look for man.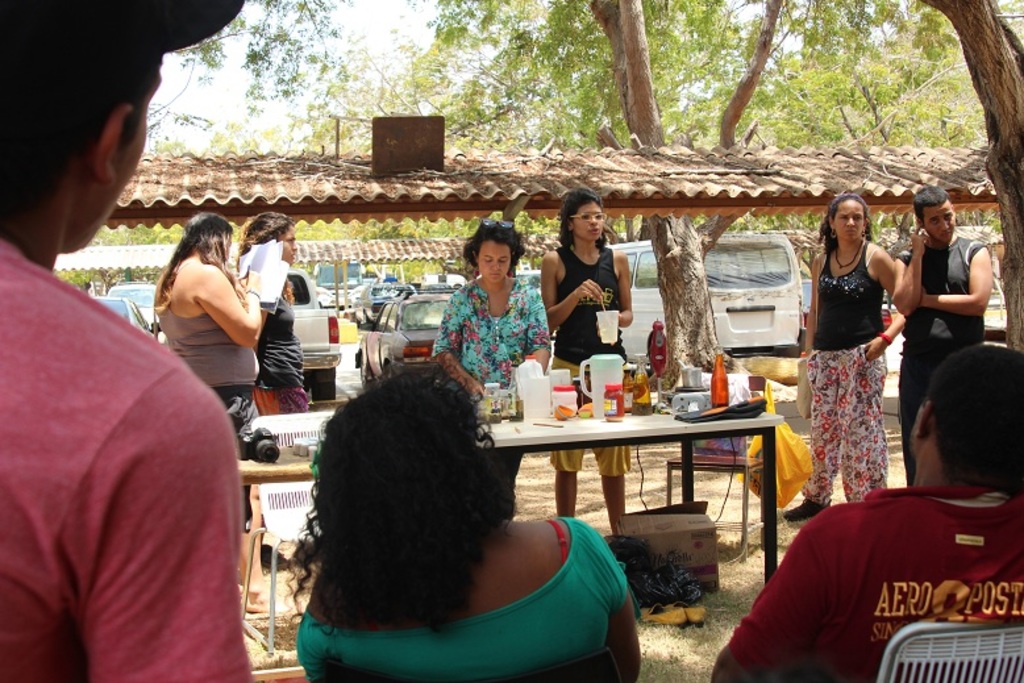
Found: <bbox>0, 0, 251, 682</bbox>.
